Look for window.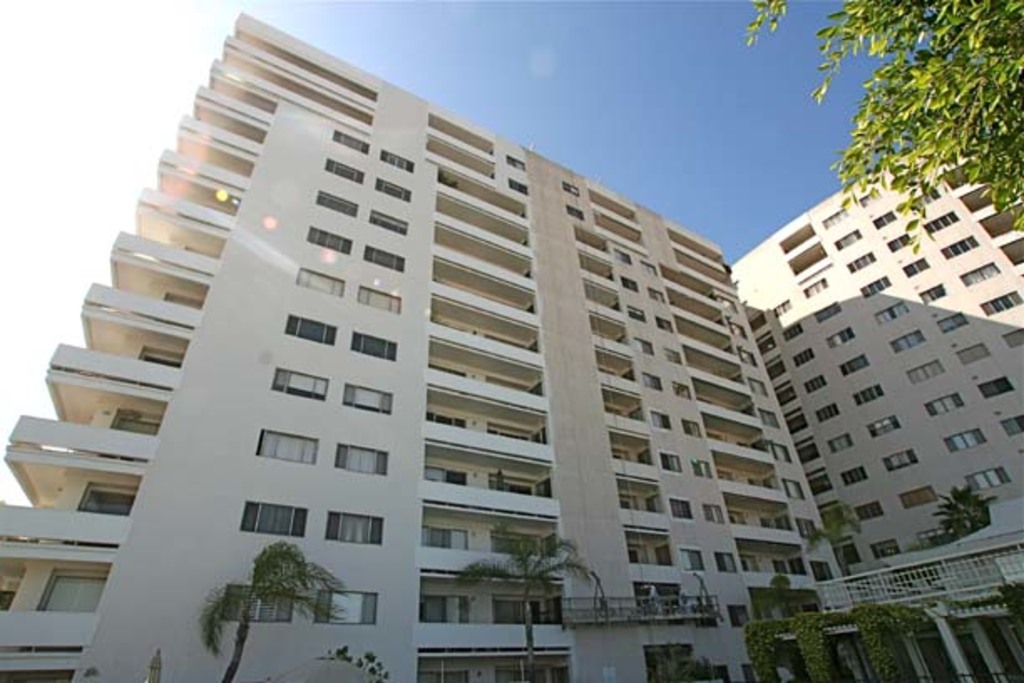
Found: x1=509 y1=154 x2=520 y2=167.
